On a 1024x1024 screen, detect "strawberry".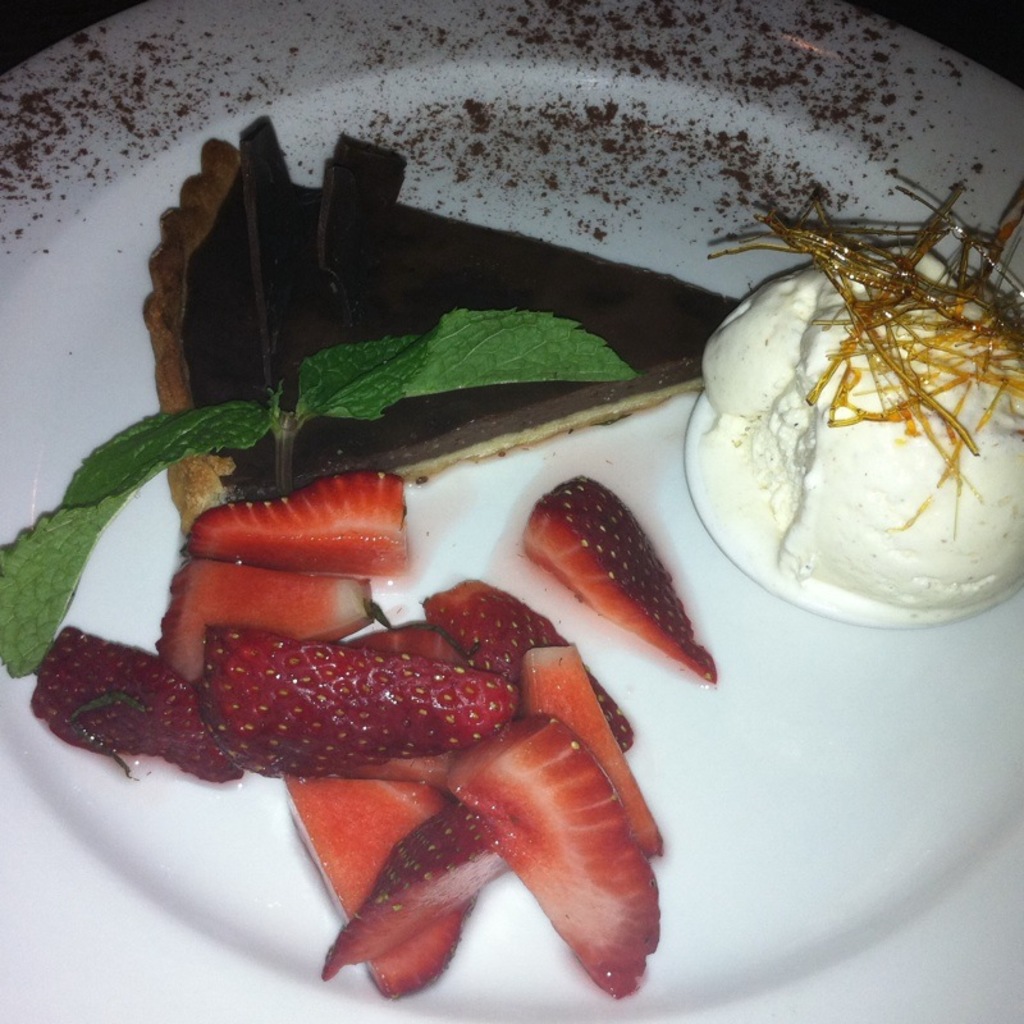
170 475 417 581.
